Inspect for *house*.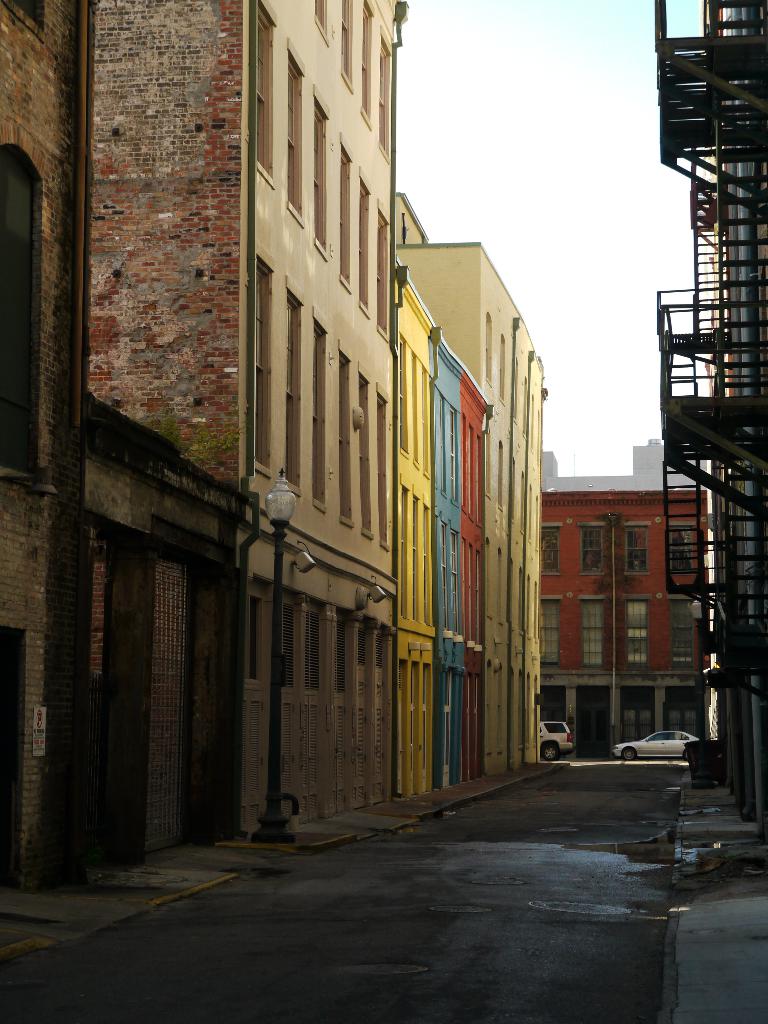
Inspection: 387/189/548/777.
